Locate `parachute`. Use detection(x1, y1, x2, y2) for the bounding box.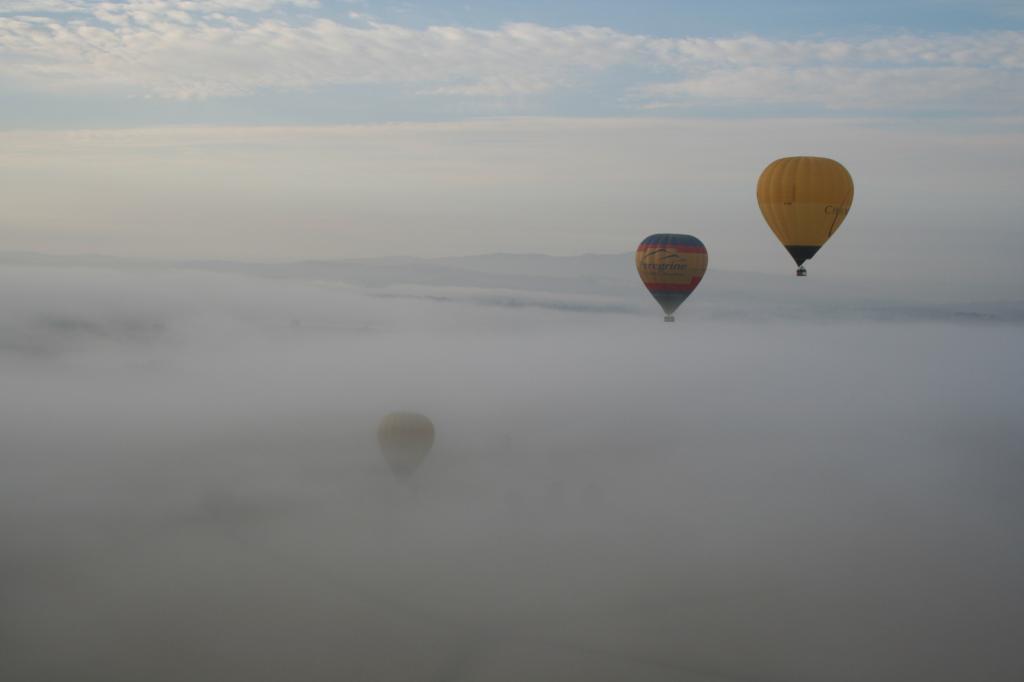
detection(758, 156, 854, 267).
